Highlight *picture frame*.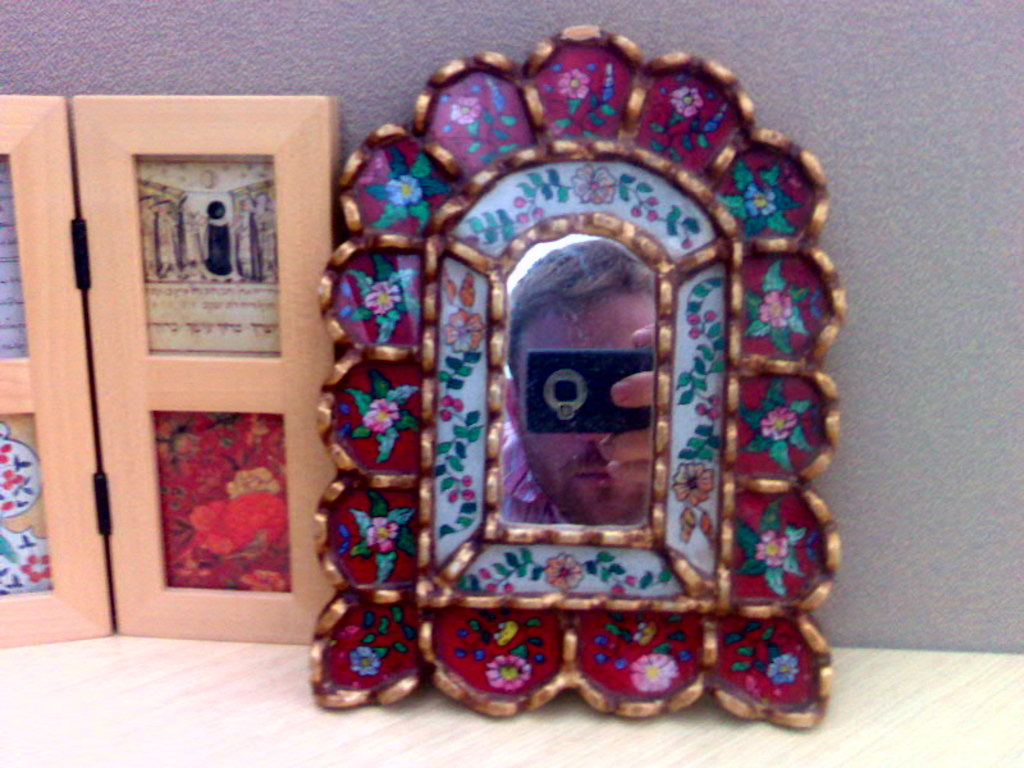
Highlighted region: select_region(320, 27, 845, 731).
